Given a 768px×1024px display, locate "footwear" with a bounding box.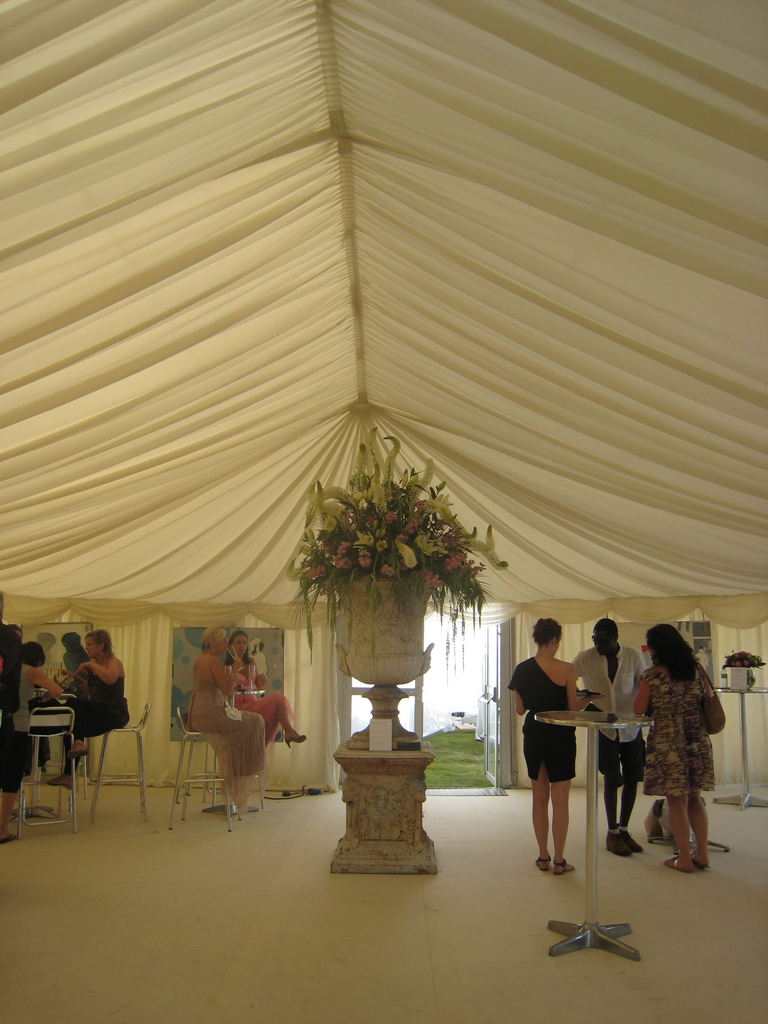
Located: Rect(547, 846, 575, 865).
